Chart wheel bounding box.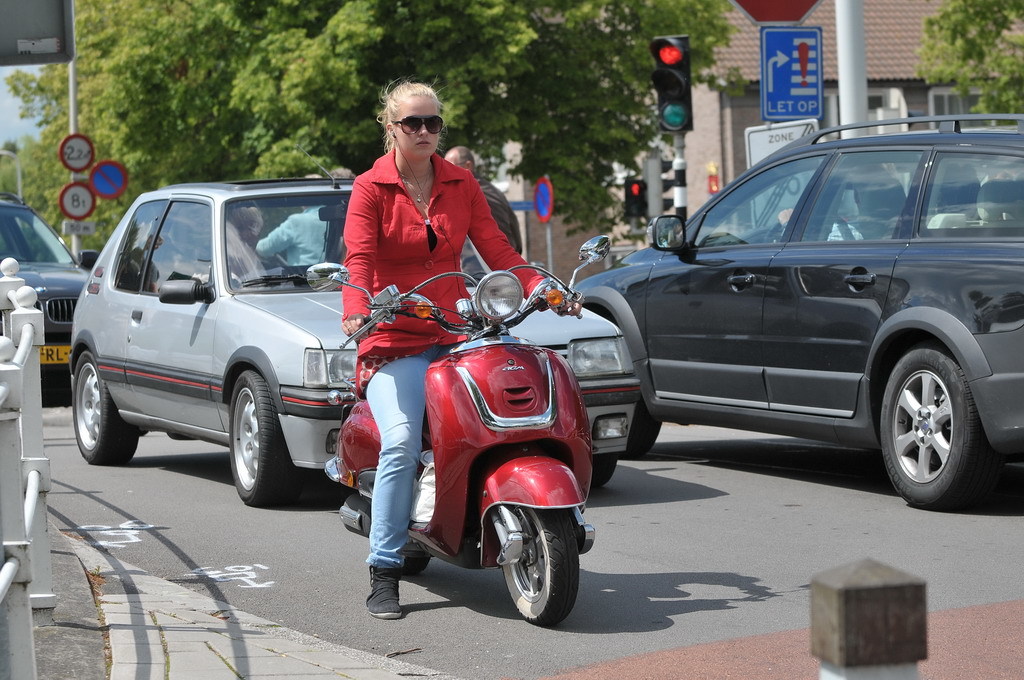
Charted: left=69, top=344, right=144, bottom=468.
